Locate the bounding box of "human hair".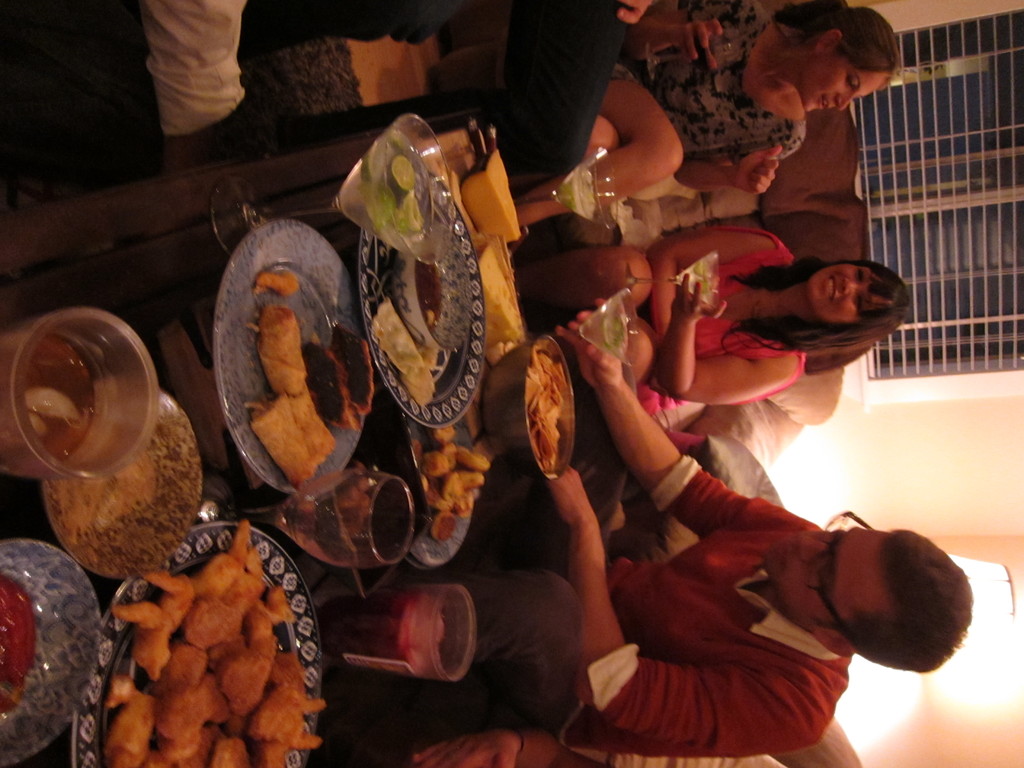
Bounding box: left=818, top=531, right=975, bottom=671.
